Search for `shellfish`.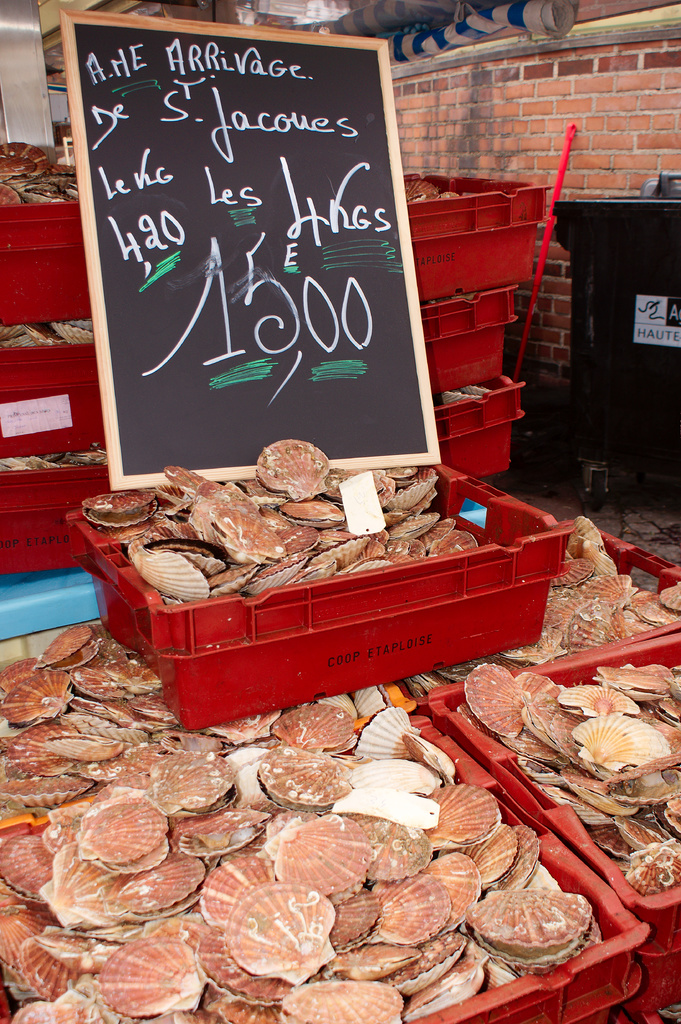
Found at bbox=[453, 664, 680, 884].
